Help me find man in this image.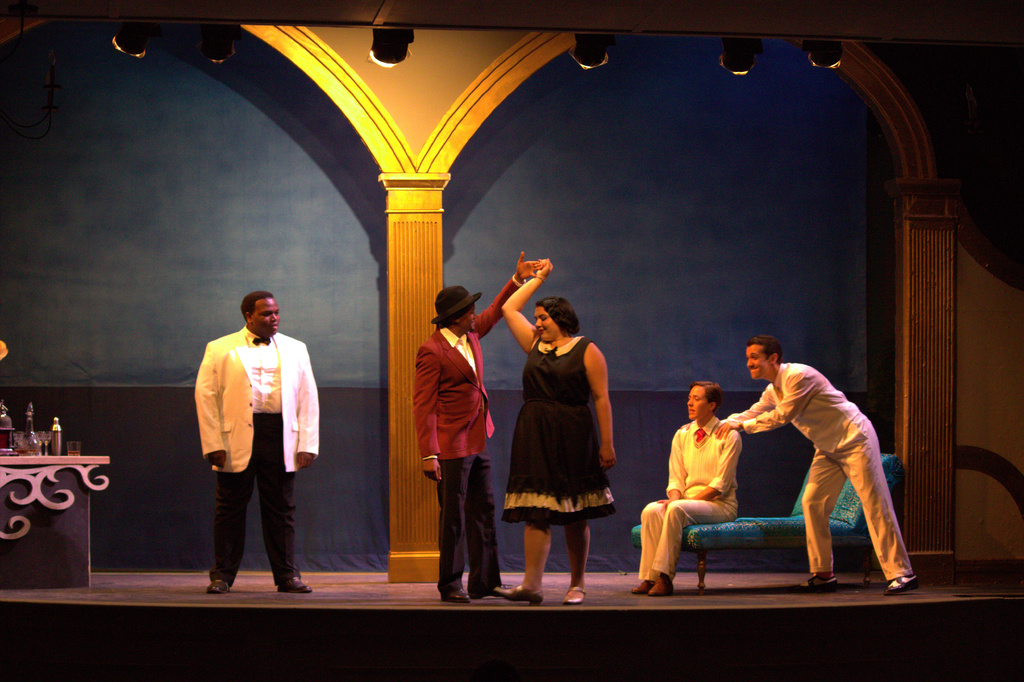
Found it: box(185, 292, 317, 595).
